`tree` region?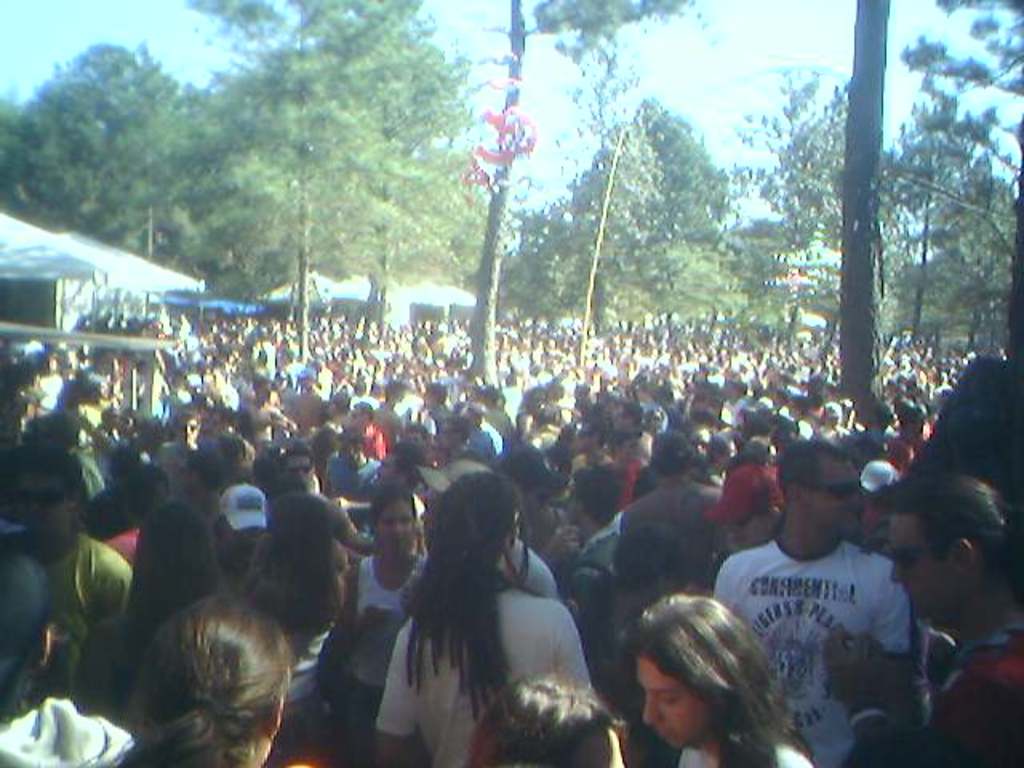
rect(21, 34, 208, 238)
